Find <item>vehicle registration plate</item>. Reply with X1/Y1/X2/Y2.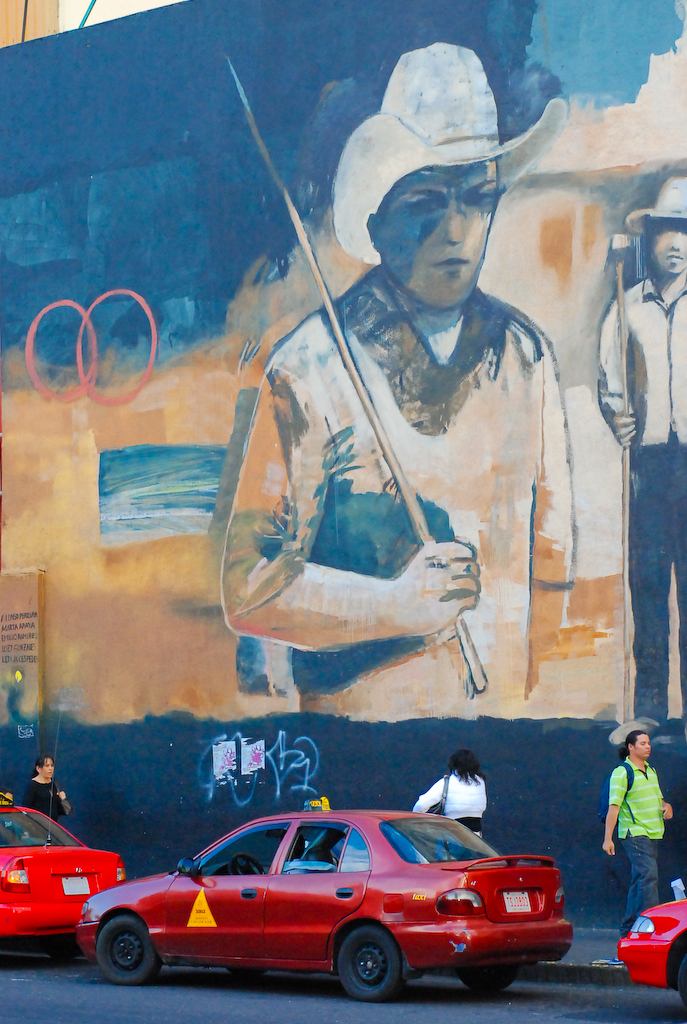
501/888/531/914.
